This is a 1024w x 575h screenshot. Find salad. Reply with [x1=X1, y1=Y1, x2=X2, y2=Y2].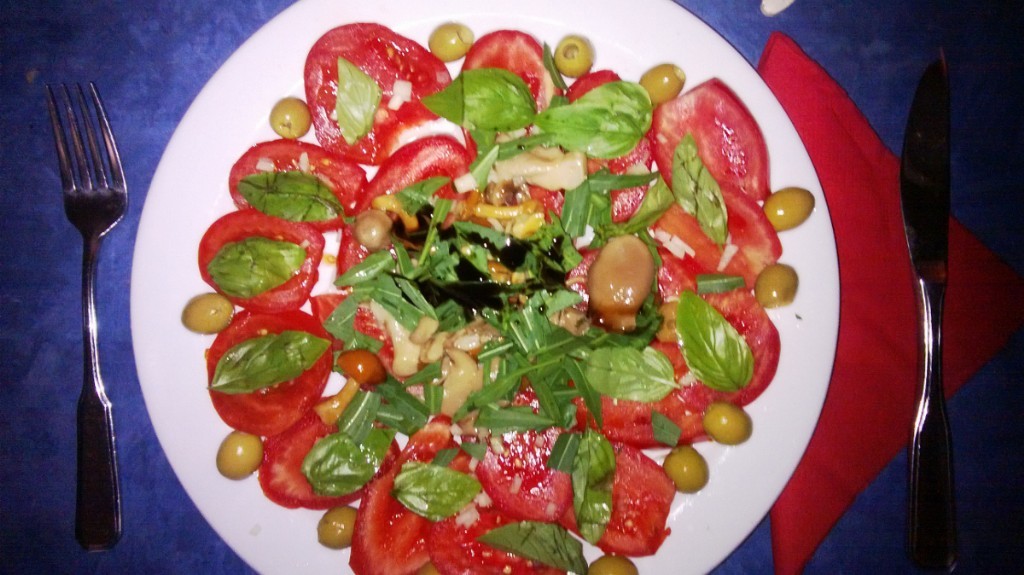
[x1=186, y1=18, x2=820, y2=574].
